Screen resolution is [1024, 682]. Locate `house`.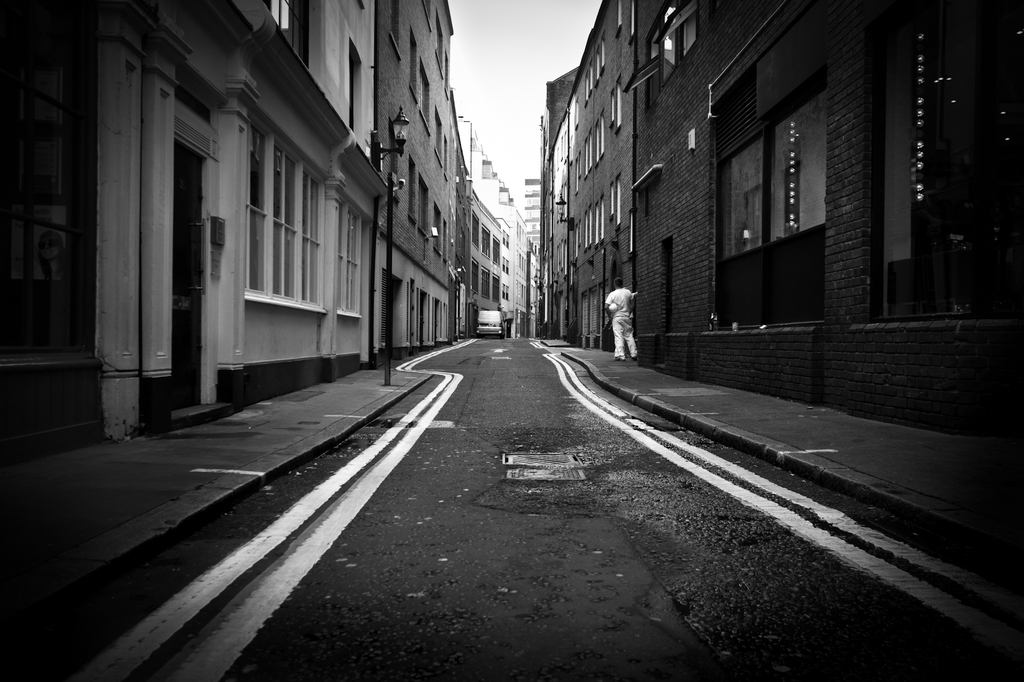
select_region(518, 0, 964, 372).
